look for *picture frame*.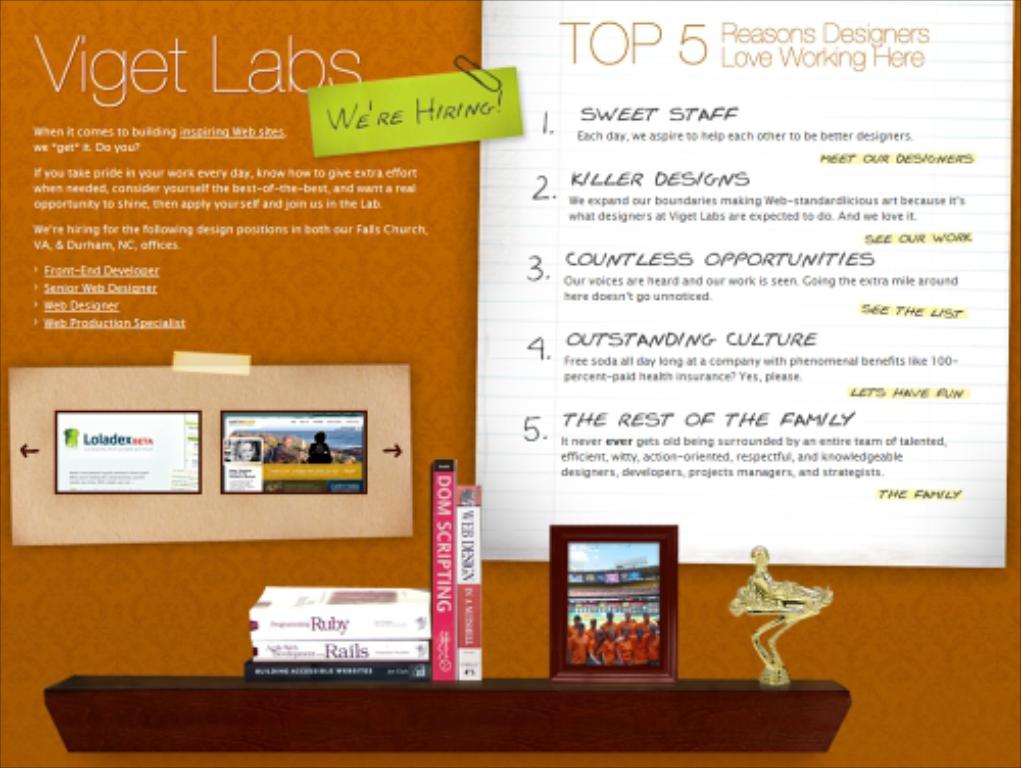
Found: [left=233, top=411, right=370, bottom=498].
